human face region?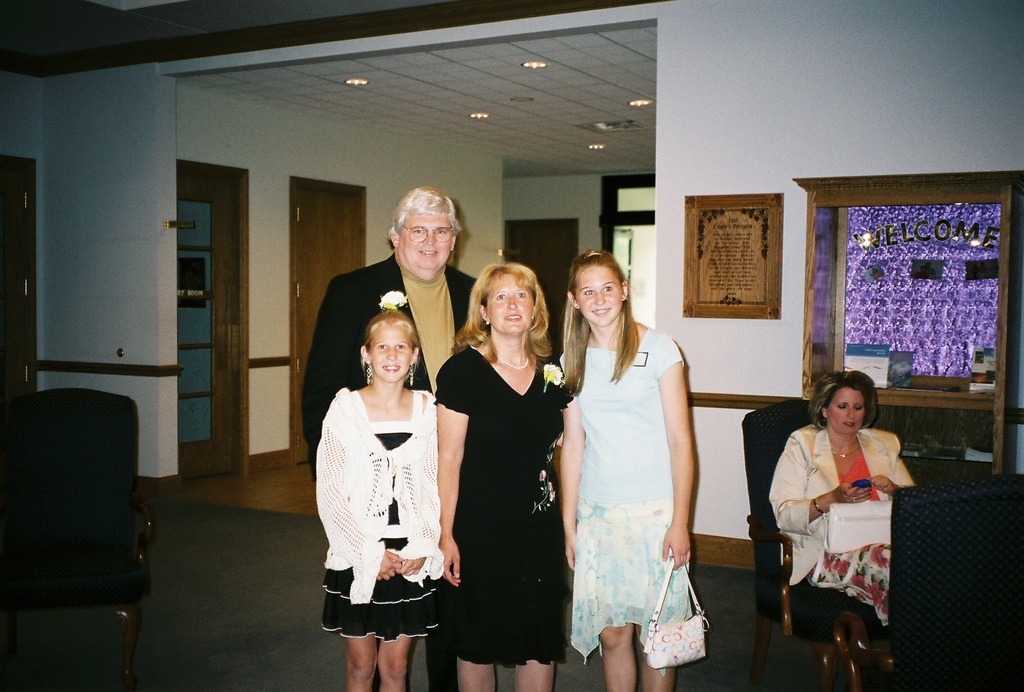
{"x1": 576, "y1": 265, "x2": 620, "y2": 330}
